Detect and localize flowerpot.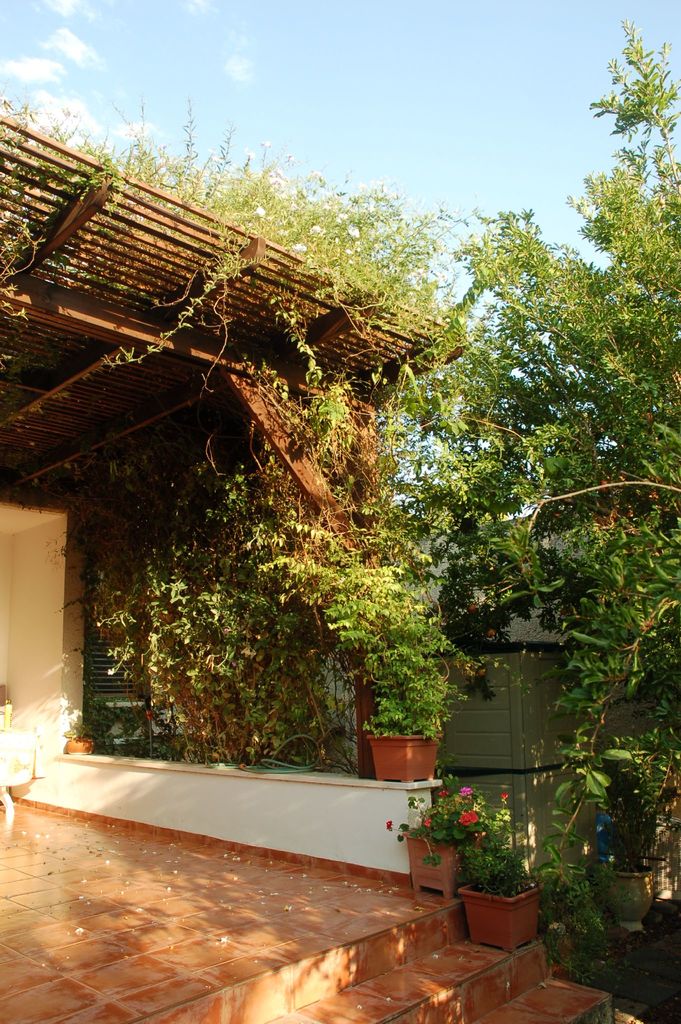
Localized at 368/727/443/787.
